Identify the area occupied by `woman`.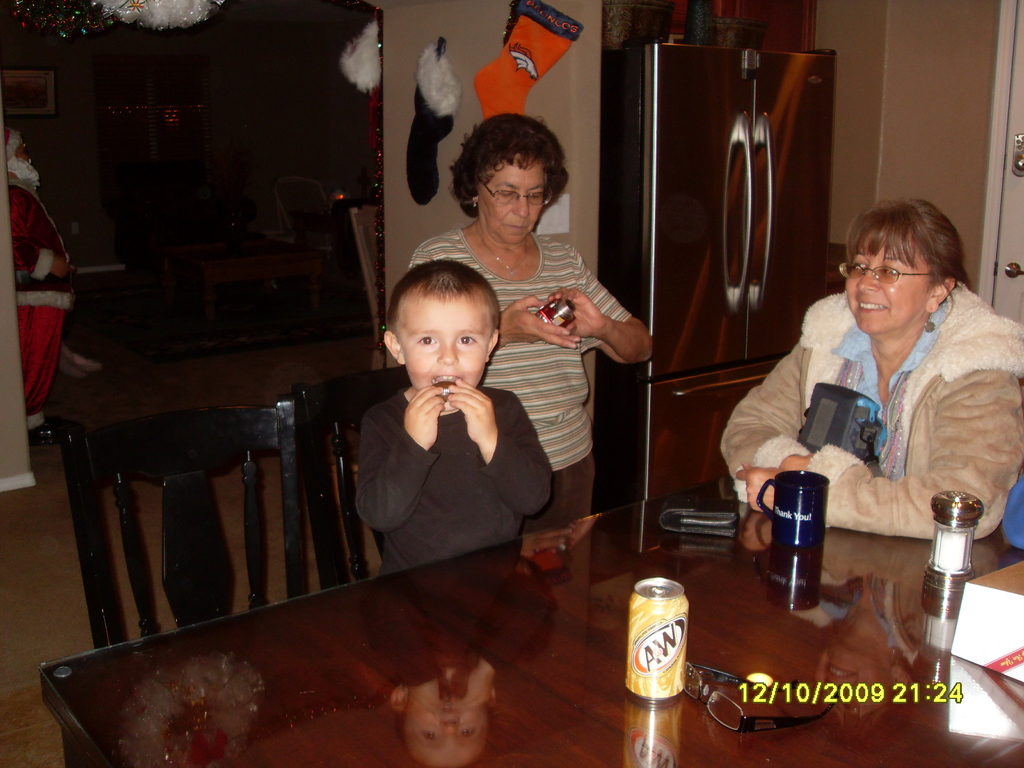
Area: x1=716, y1=198, x2=1023, y2=545.
